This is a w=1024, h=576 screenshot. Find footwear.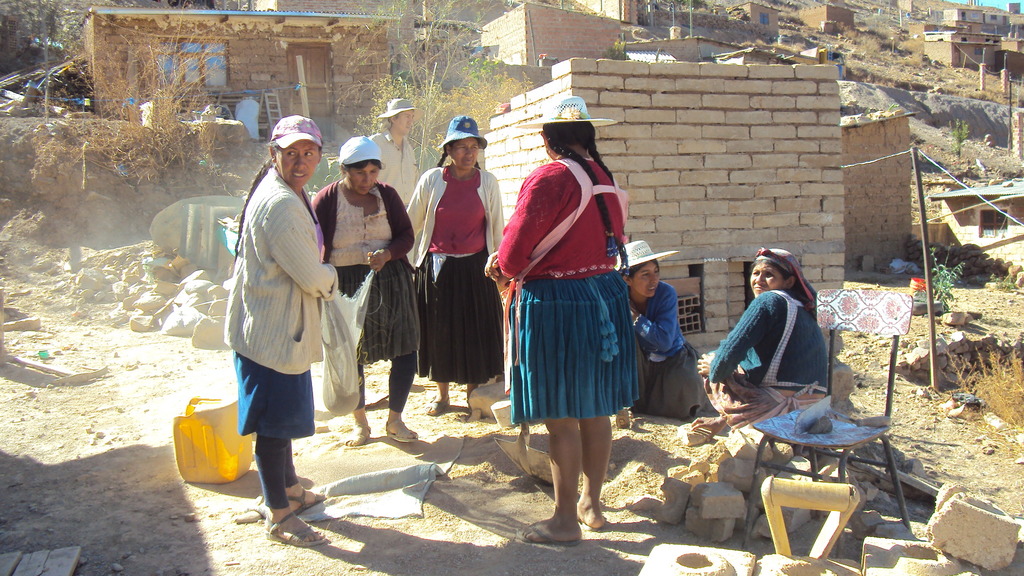
Bounding box: select_region(424, 392, 452, 416).
